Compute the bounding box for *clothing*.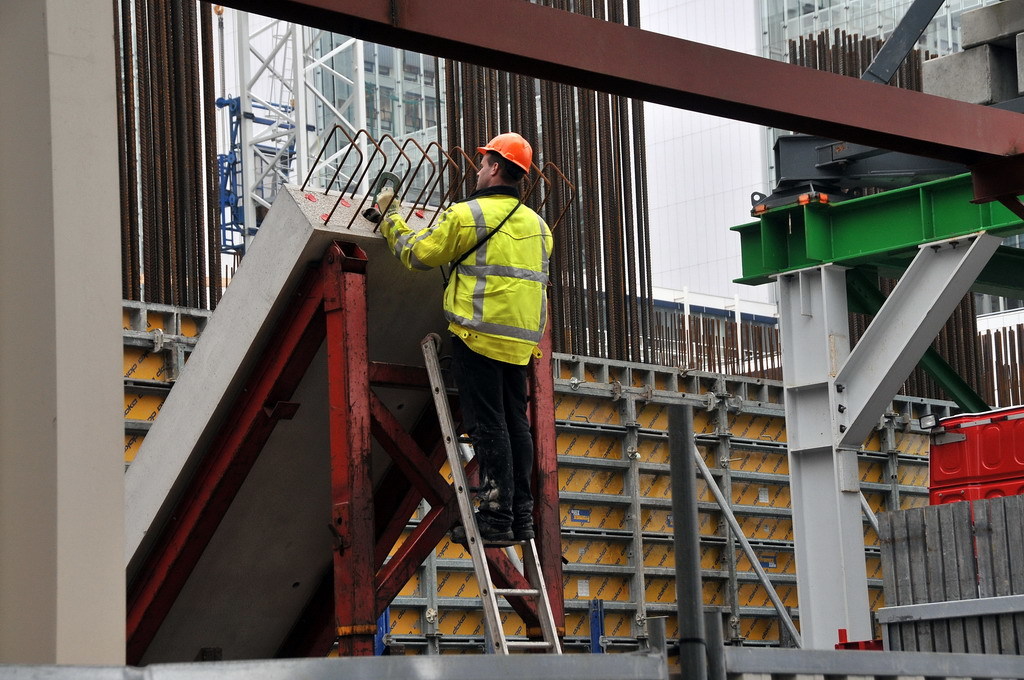
(374,180,549,371).
